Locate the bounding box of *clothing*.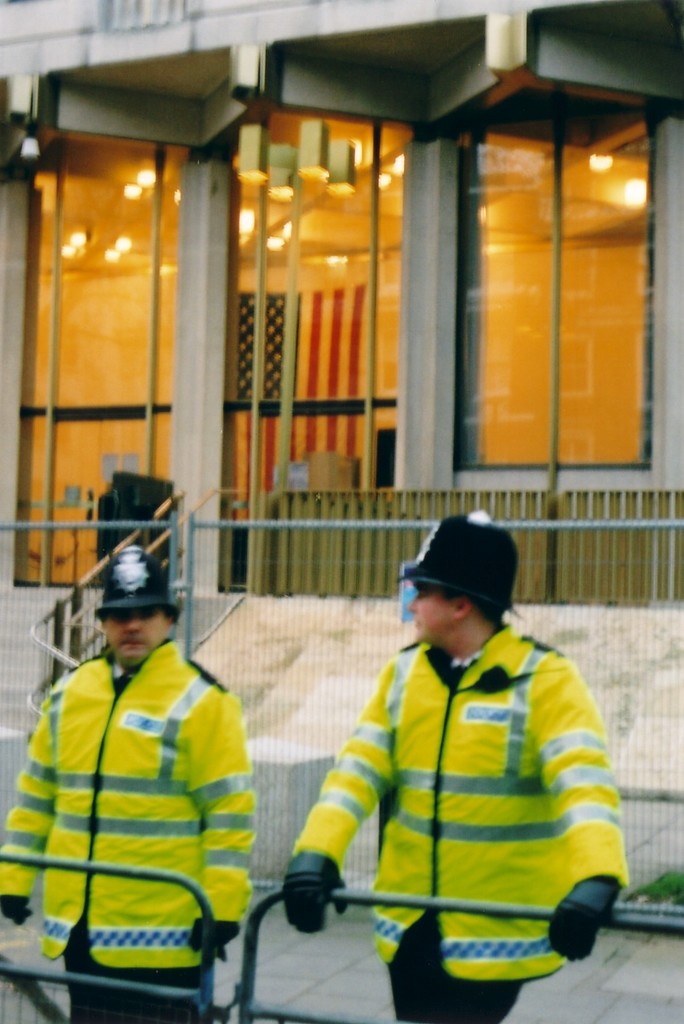
Bounding box: <bbox>304, 596, 632, 1009</bbox>.
